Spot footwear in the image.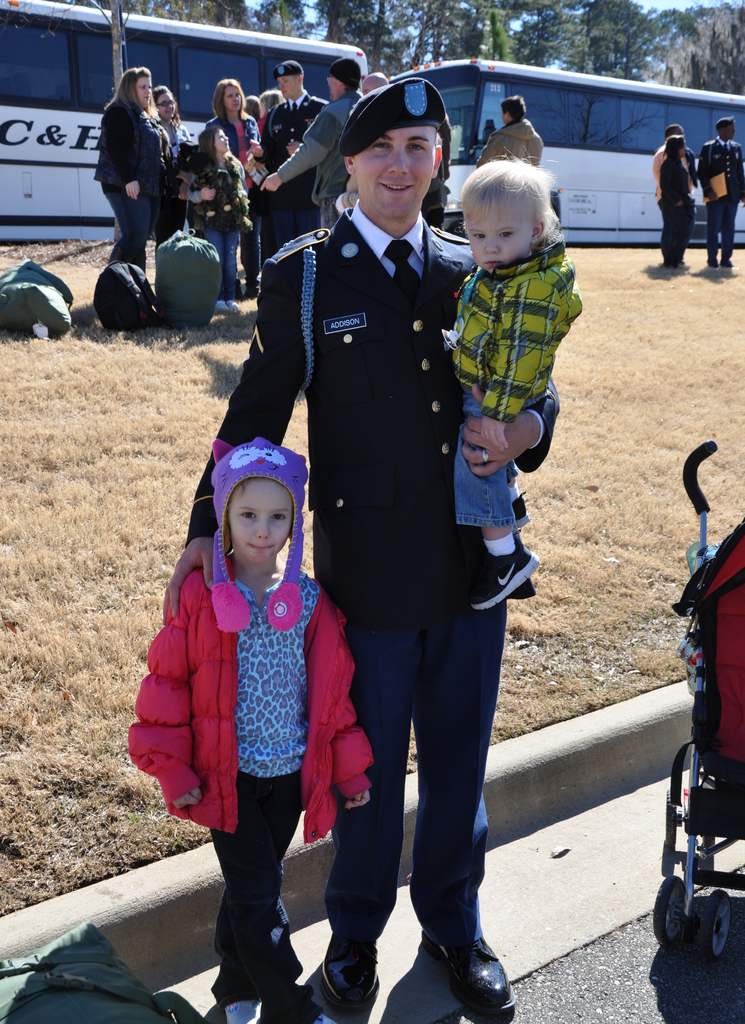
footwear found at (227, 296, 237, 310).
